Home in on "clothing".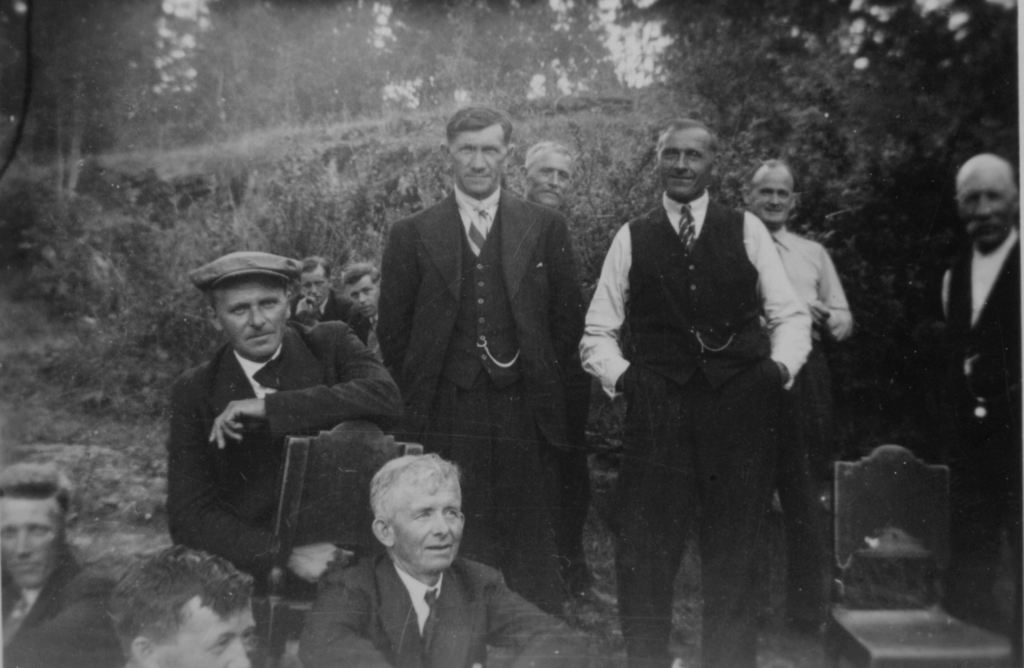
Homed in at x1=380 y1=189 x2=604 y2=602.
